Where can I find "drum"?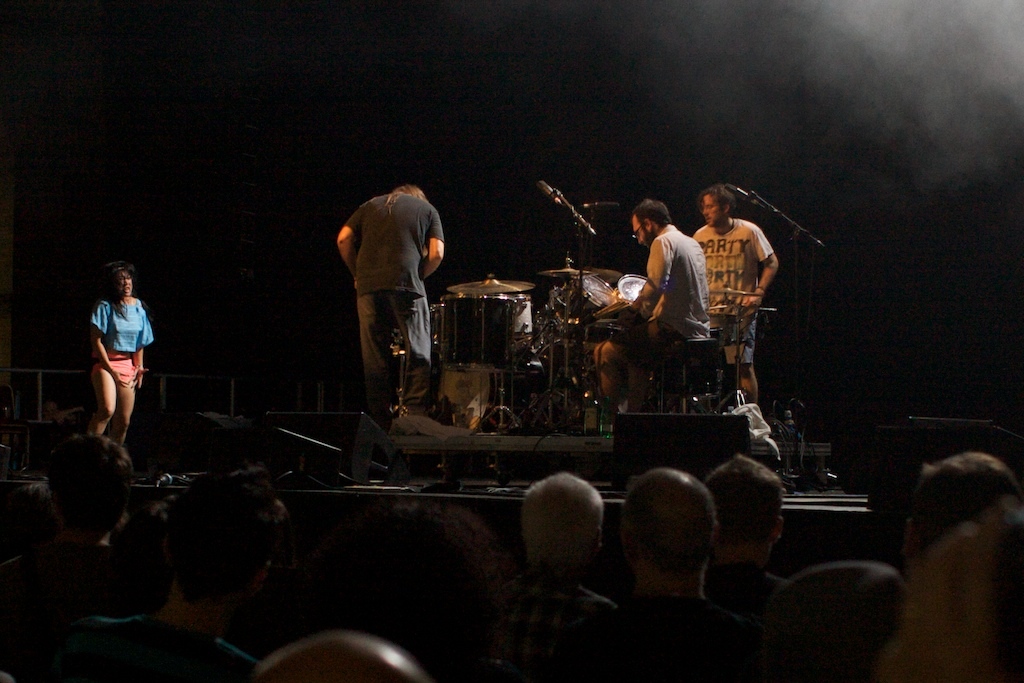
You can find it at pyautogui.locateOnScreen(613, 263, 664, 334).
